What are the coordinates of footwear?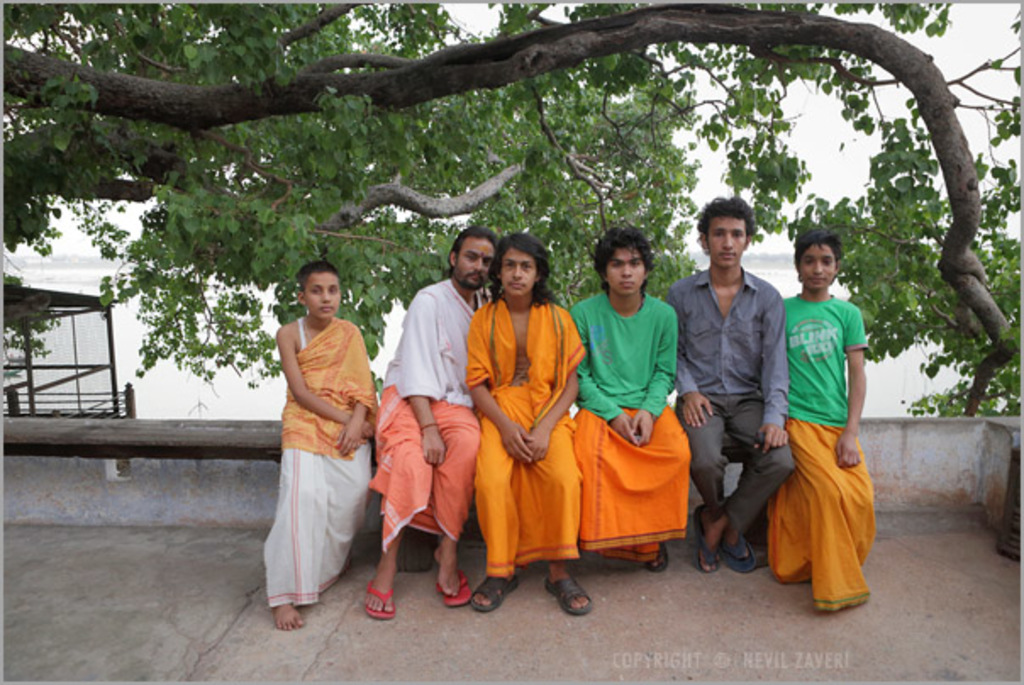
bbox=(643, 541, 673, 573).
